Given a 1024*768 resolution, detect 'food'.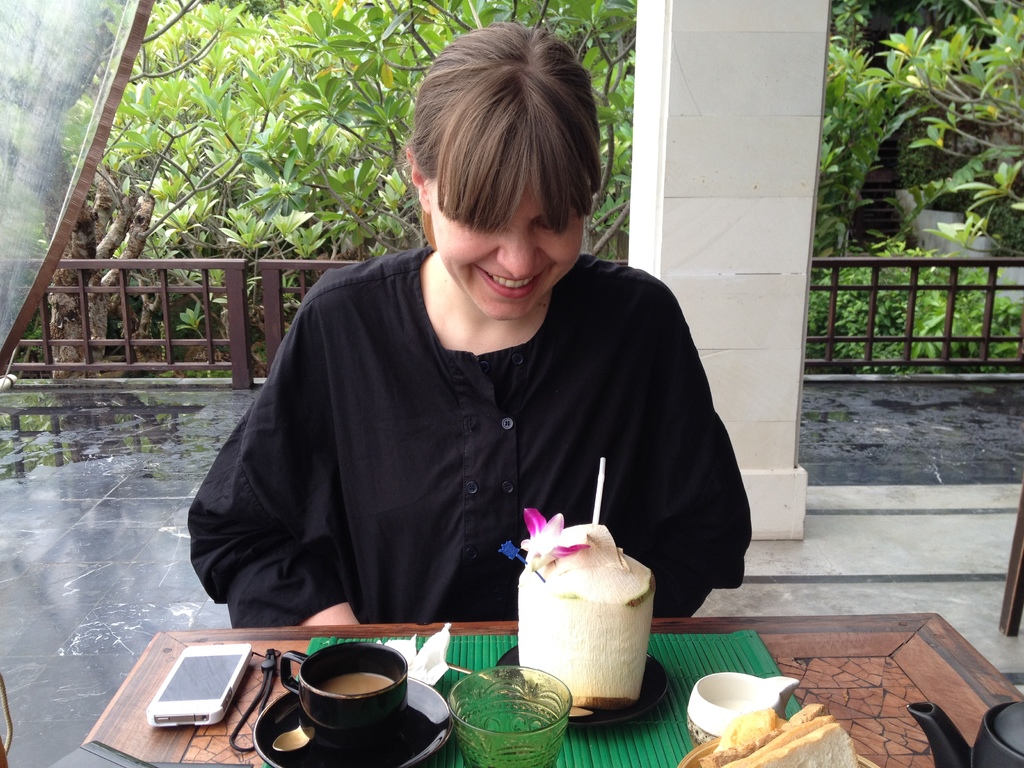
[567,693,633,714].
